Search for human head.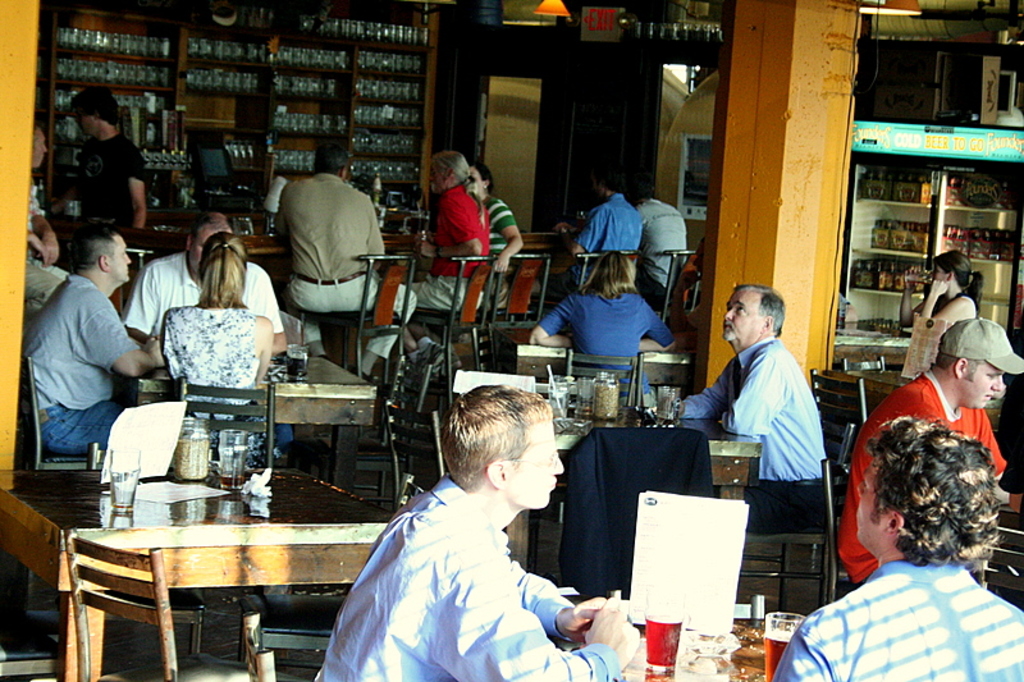
Found at bbox(69, 223, 133, 279).
